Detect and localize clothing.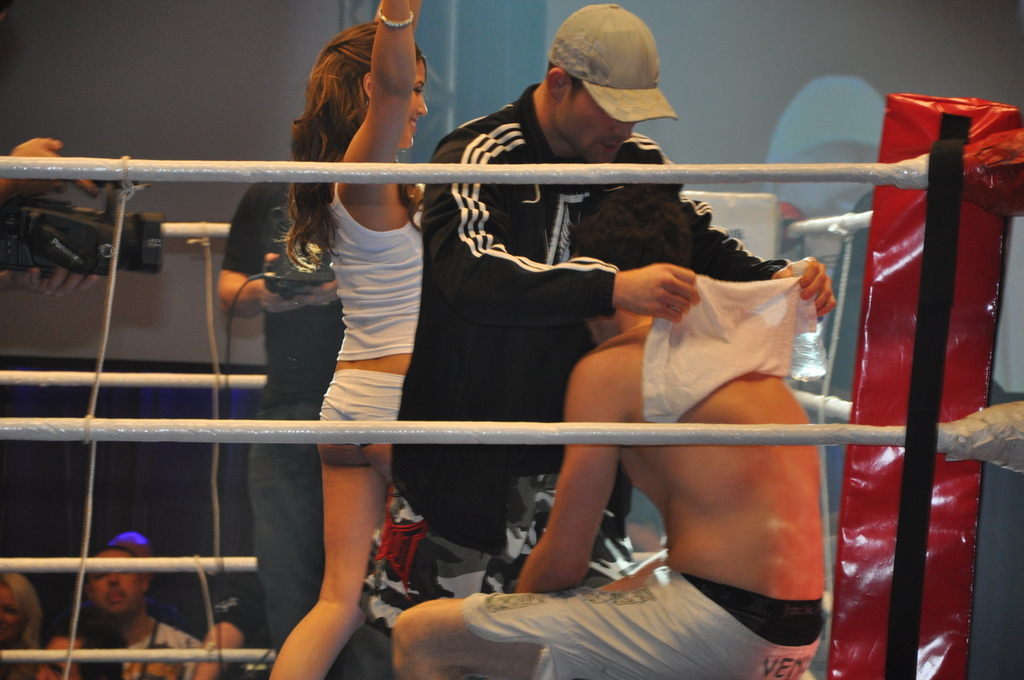
Localized at select_region(122, 624, 212, 679).
